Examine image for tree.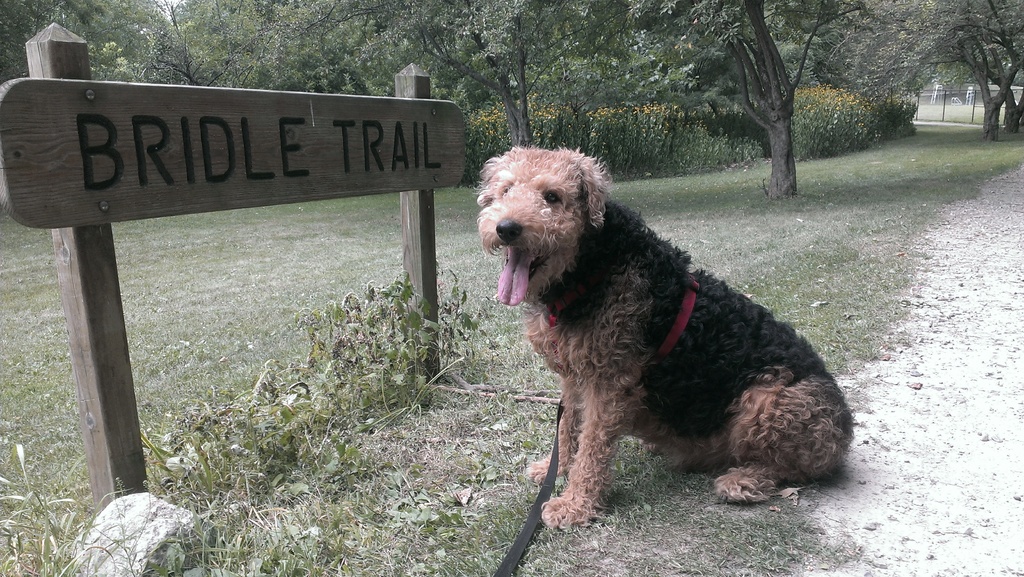
Examination result: <region>102, 0, 433, 97</region>.
